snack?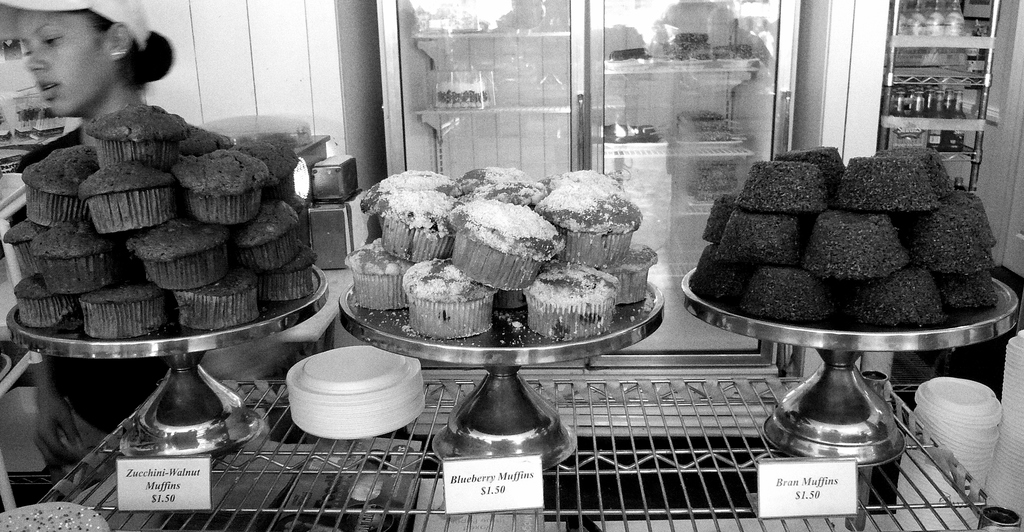
516/266/626/346
